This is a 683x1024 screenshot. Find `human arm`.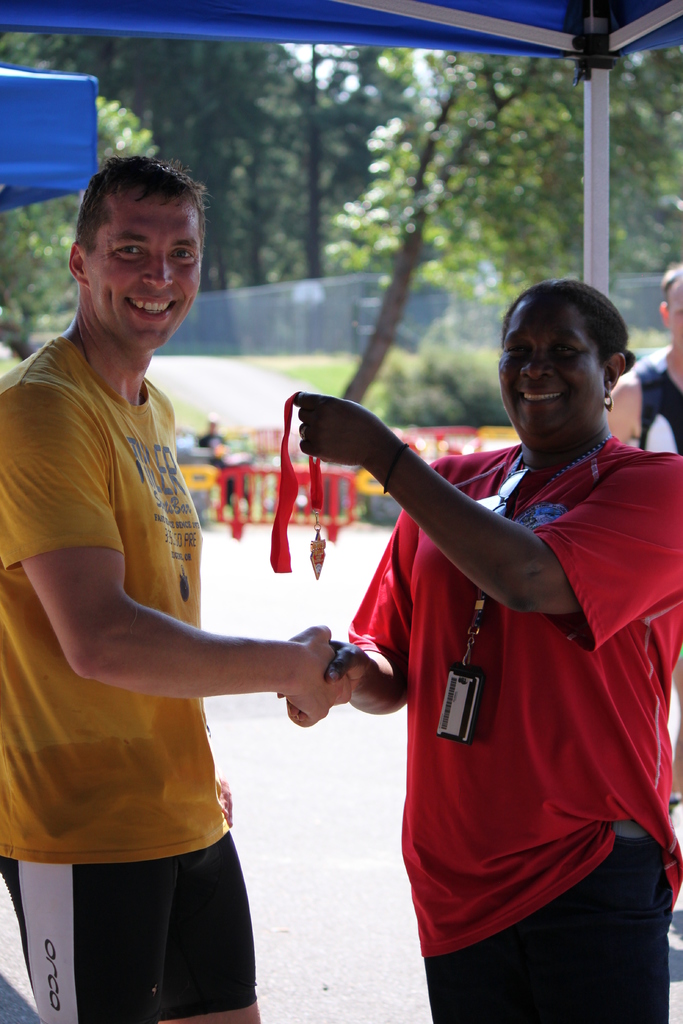
Bounding box: rect(288, 417, 639, 676).
